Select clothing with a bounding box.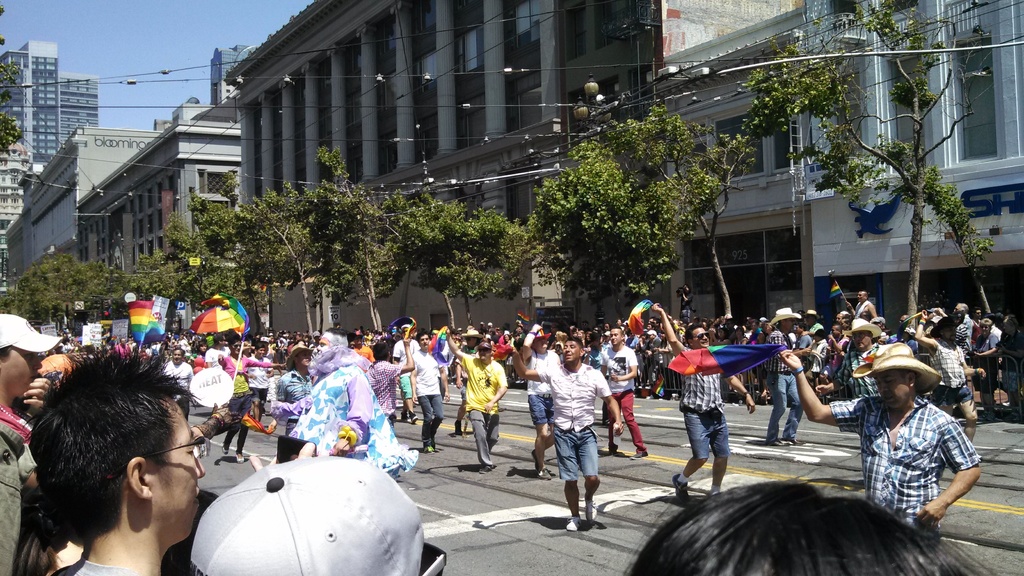
[543, 364, 595, 482].
